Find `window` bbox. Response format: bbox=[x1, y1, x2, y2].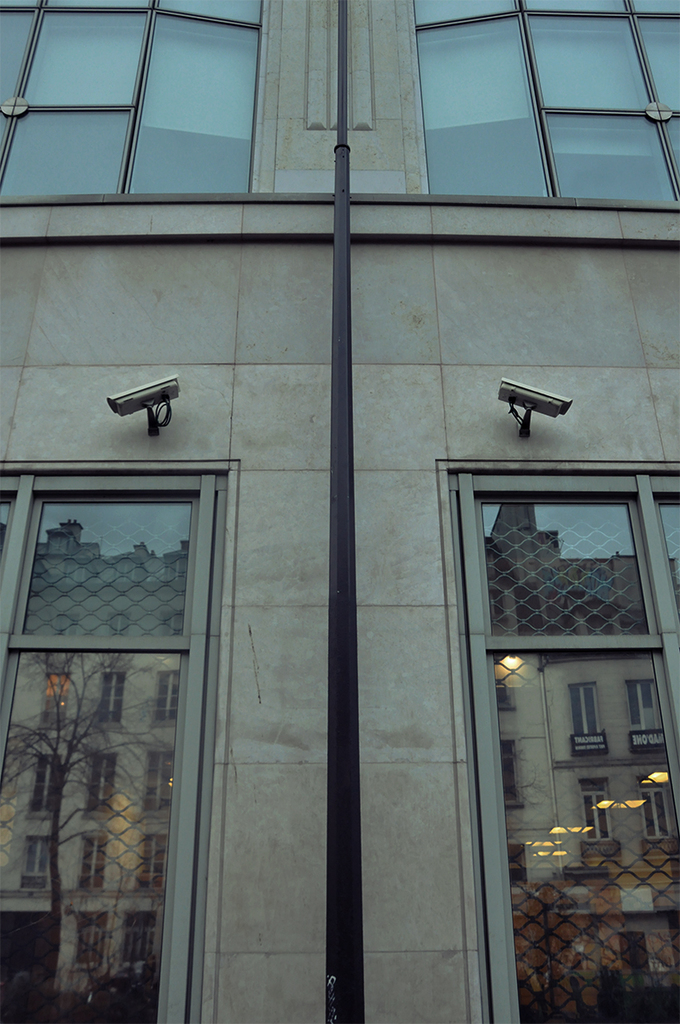
bbox=[0, 479, 215, 1023].
